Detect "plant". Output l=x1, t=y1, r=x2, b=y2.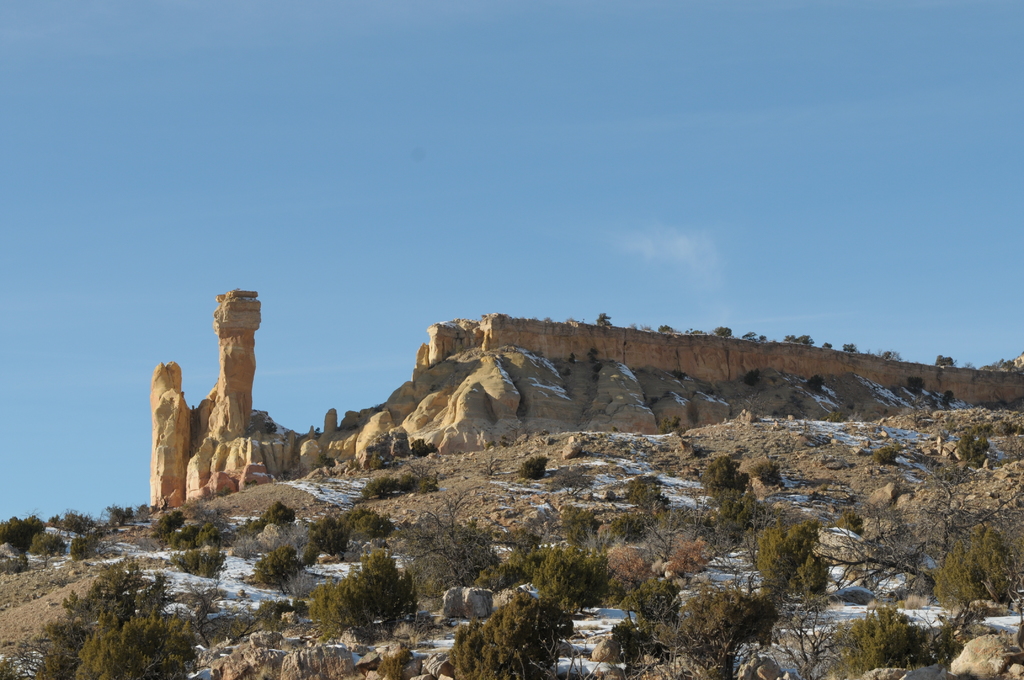
l=657, t=414, r=682, b=433.
